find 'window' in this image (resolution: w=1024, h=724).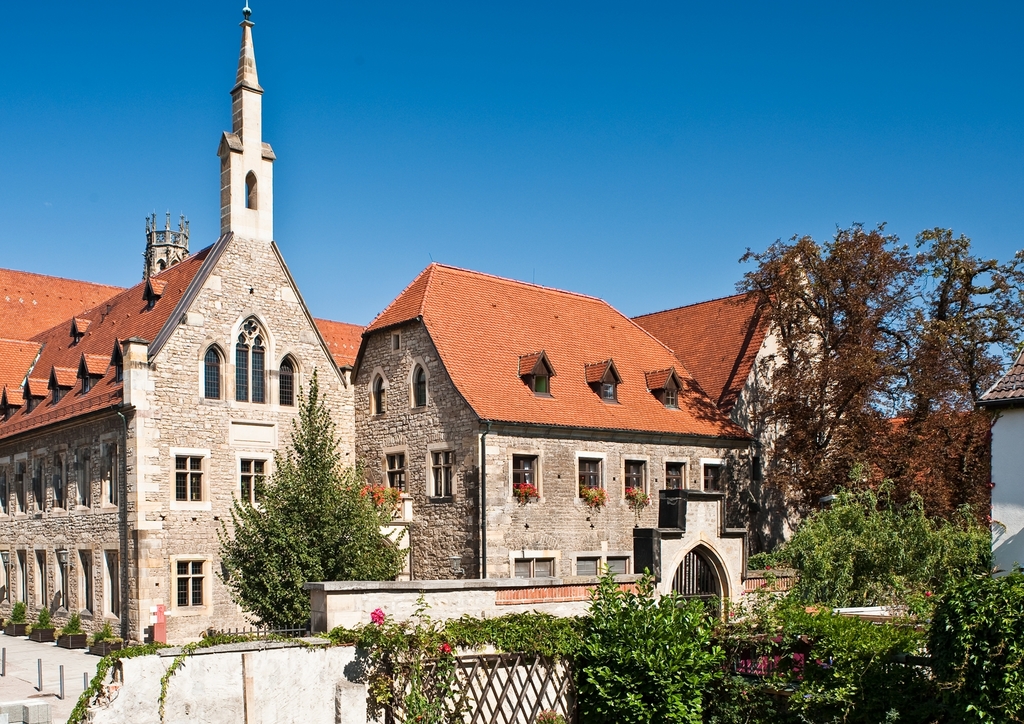
505:445:545:502.
